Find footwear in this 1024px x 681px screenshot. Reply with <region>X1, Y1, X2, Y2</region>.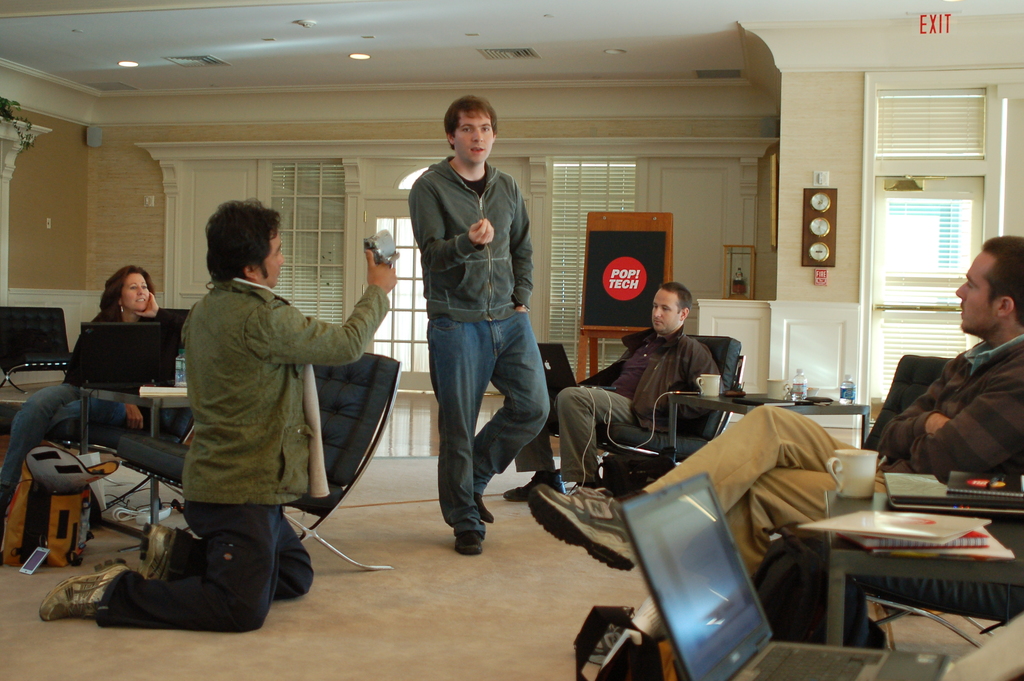
<region>456, 527, 486, 556</region>.
